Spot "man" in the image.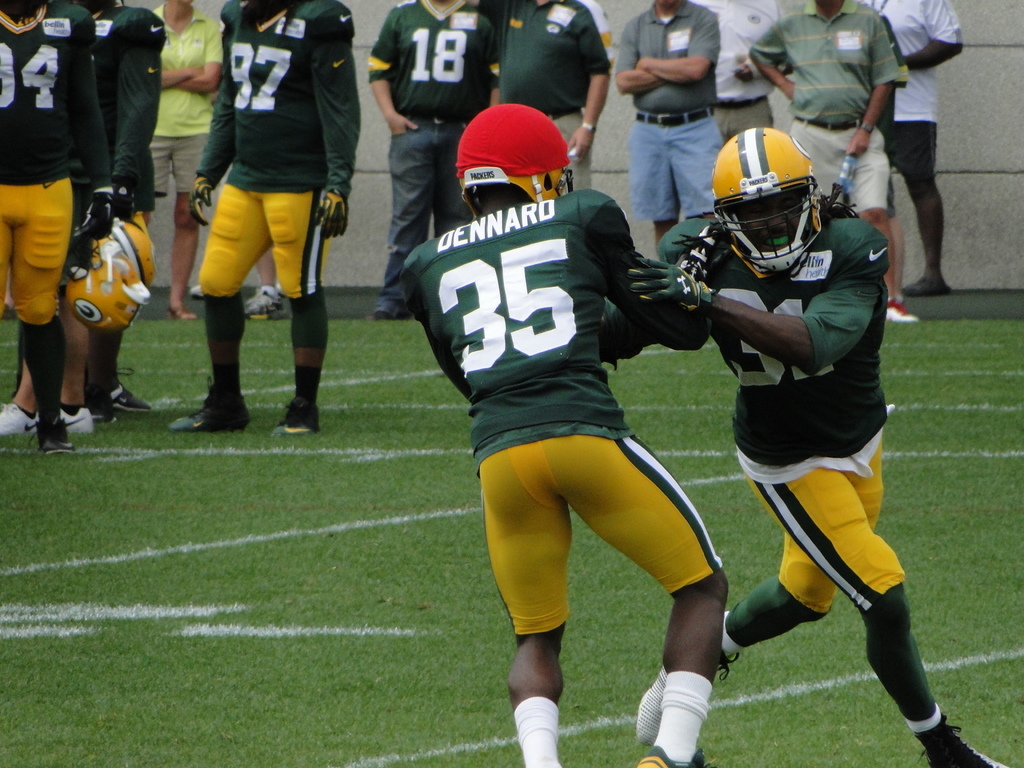
"man" found at 12:0:170:418.
